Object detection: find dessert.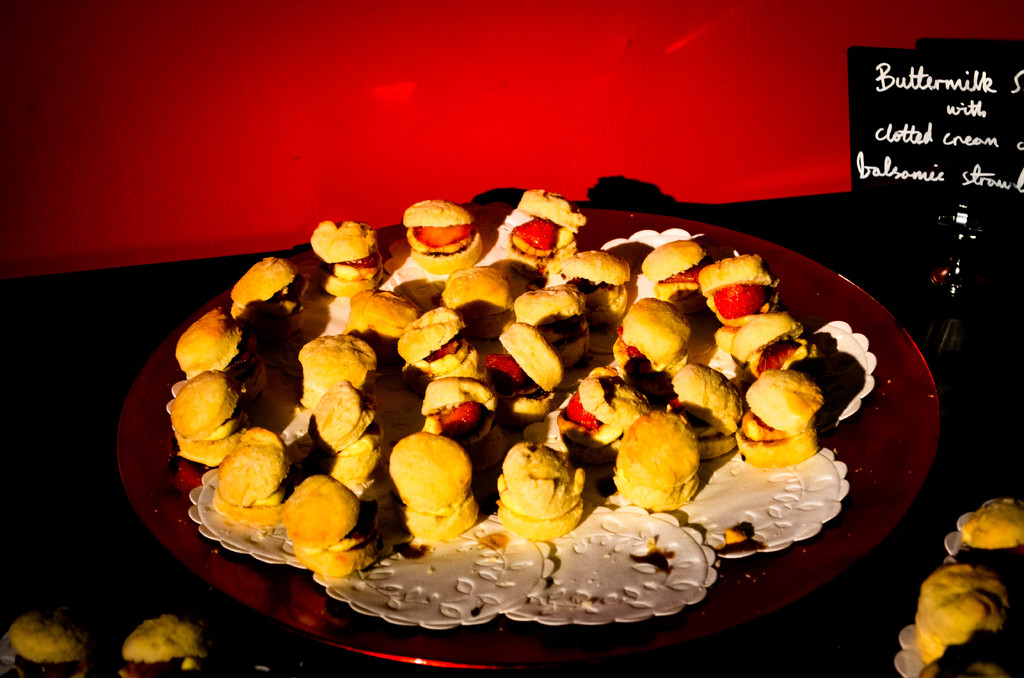
bbox=[100, 613, 195, 677].
